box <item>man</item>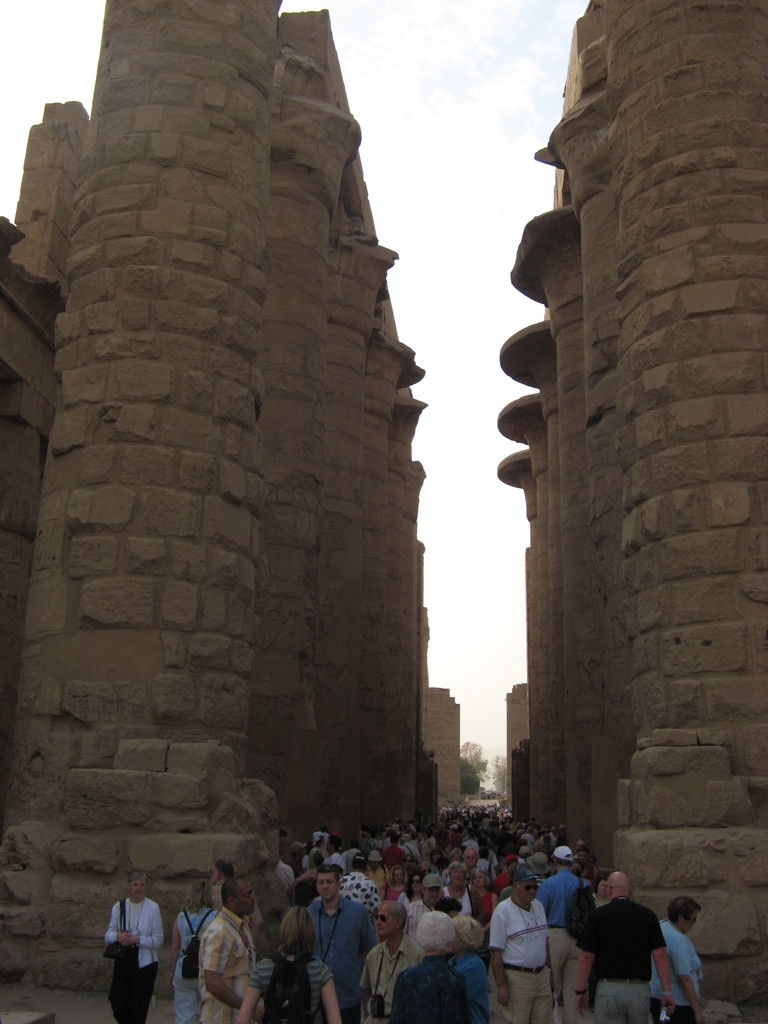
<region>576, 869, 672, 1023</region>
